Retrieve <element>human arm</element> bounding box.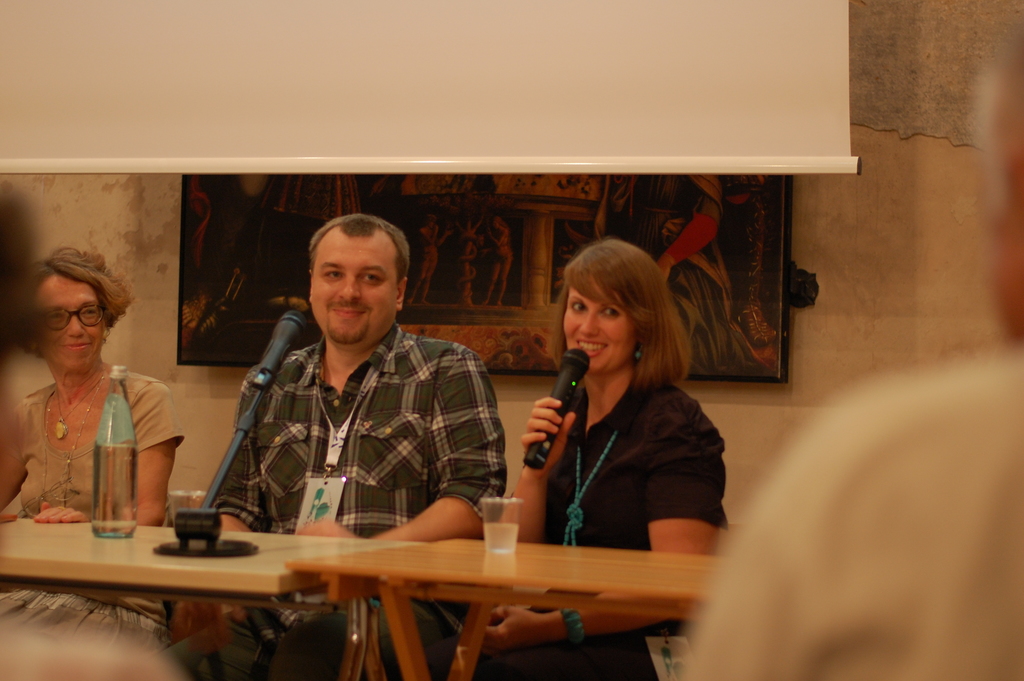
Bounding box: (x1=31, y1=376, x2=190, y2=527).
